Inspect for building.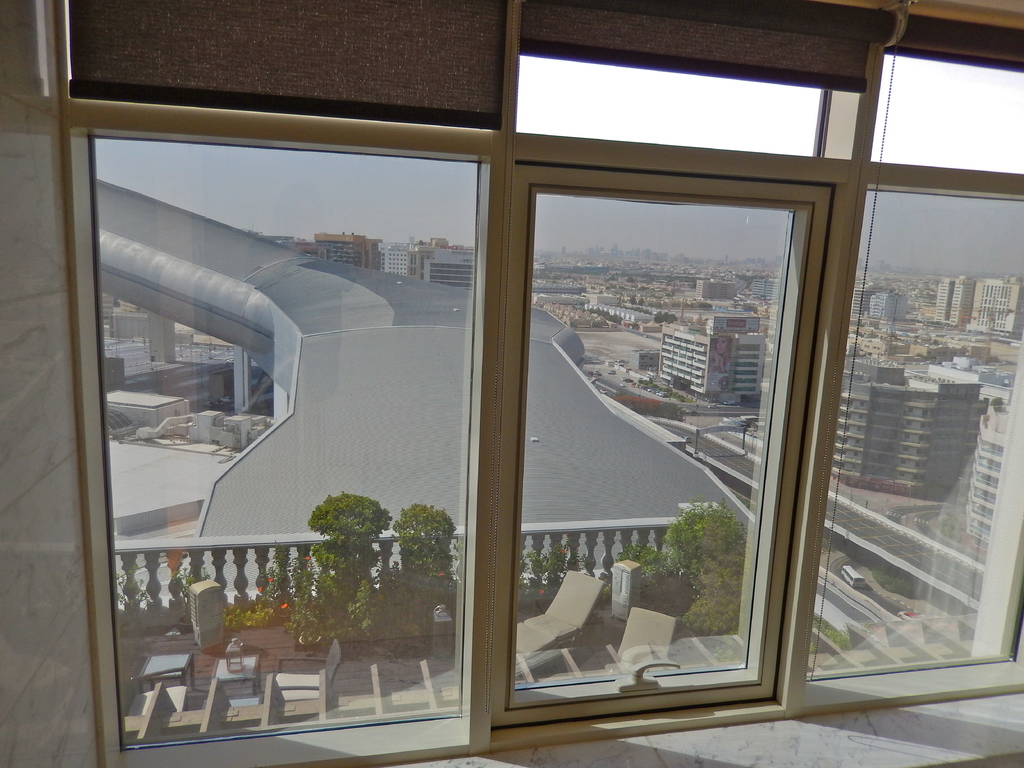
Inspection: left=108, top=387, right=186, bottom=431.
